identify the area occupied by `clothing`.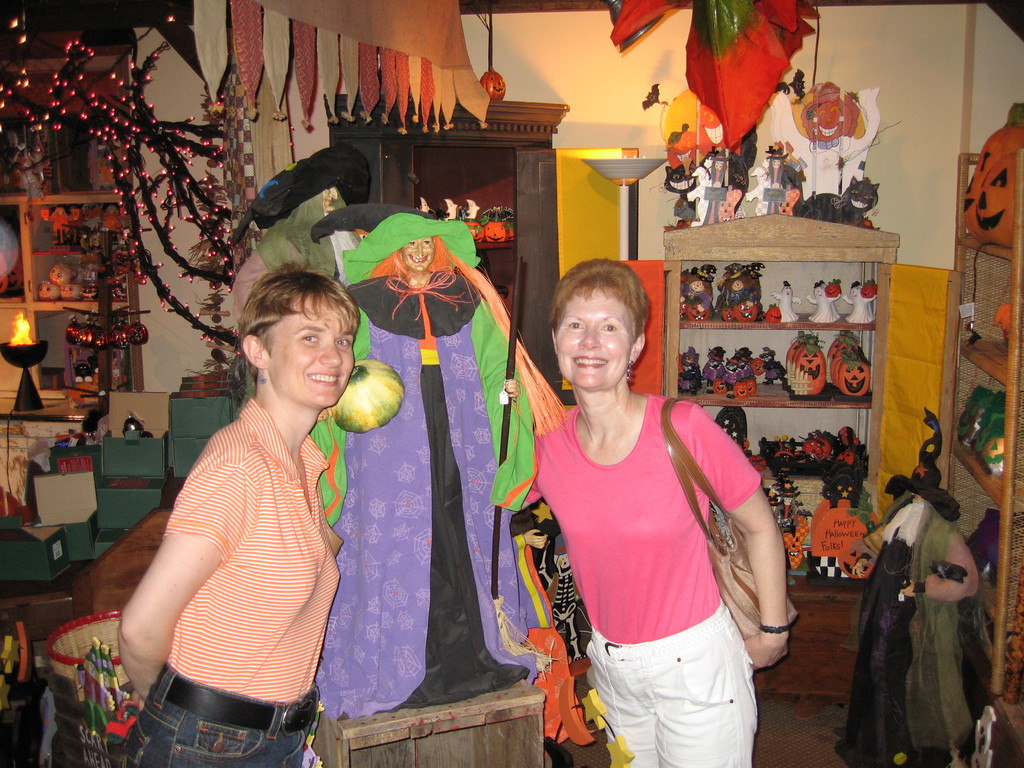
Area: x1=534, y1=371, x2=763, y2=729.
